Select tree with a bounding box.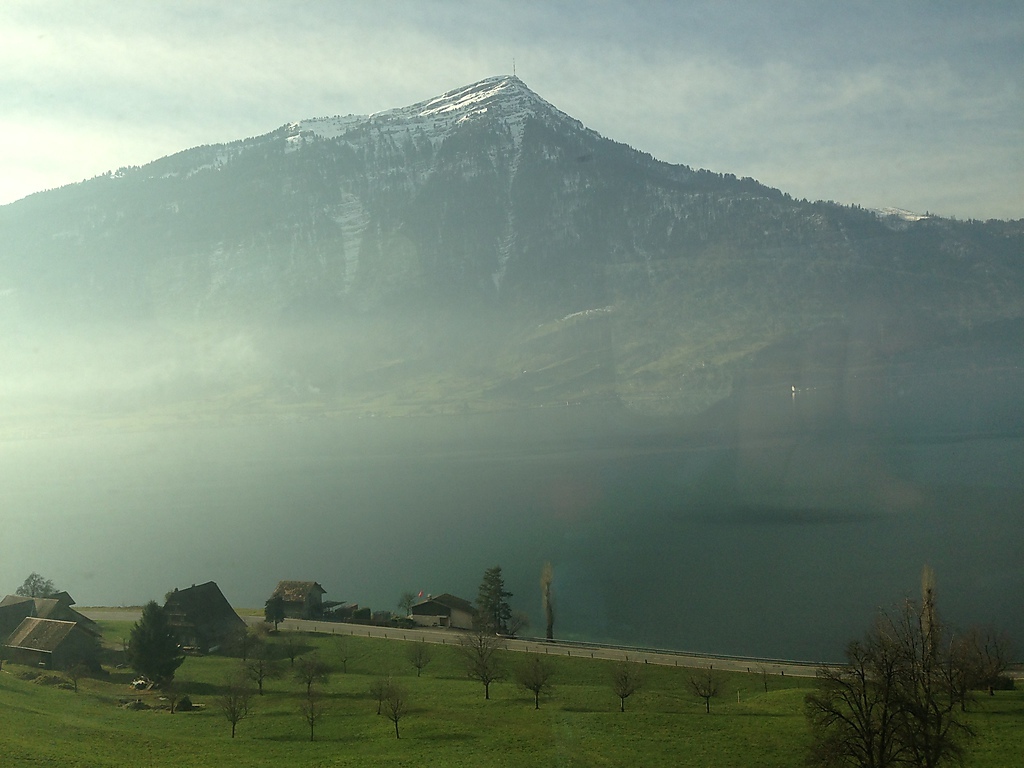
14:570:65:601.
